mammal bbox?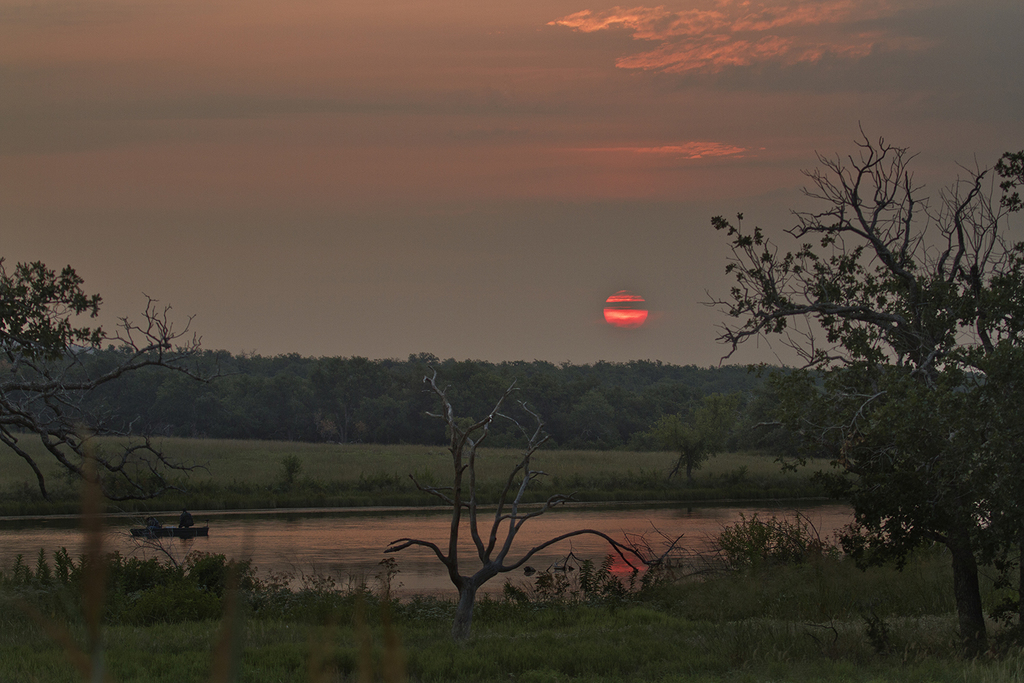
pyautogui.locateOnScreen(179, 511, 189, 532)
